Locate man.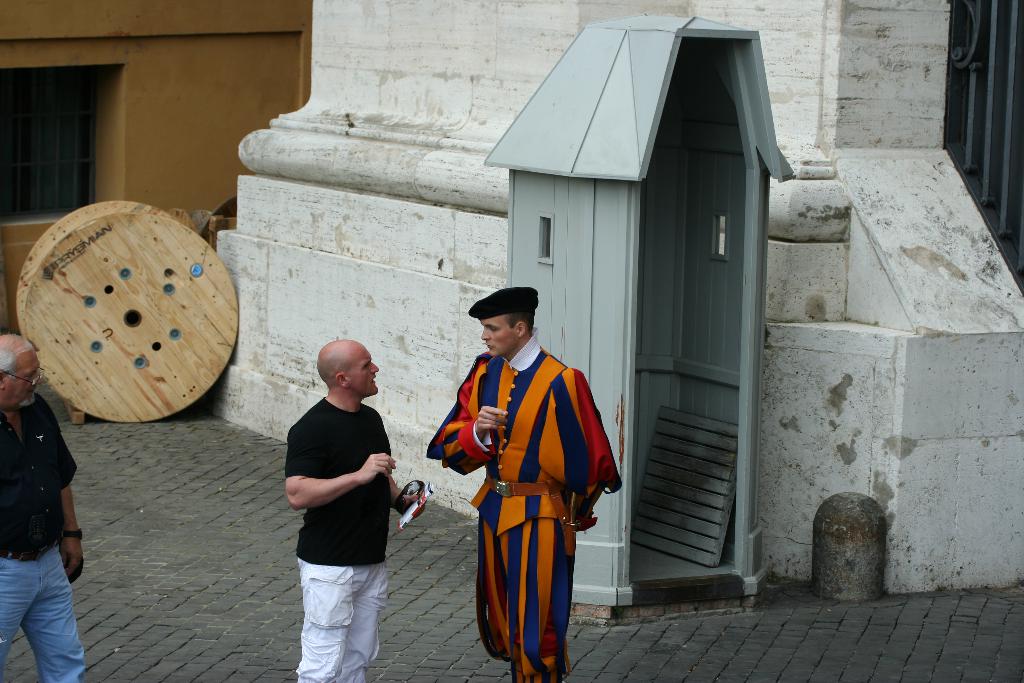
Bounding box: 282 342 429 682.
